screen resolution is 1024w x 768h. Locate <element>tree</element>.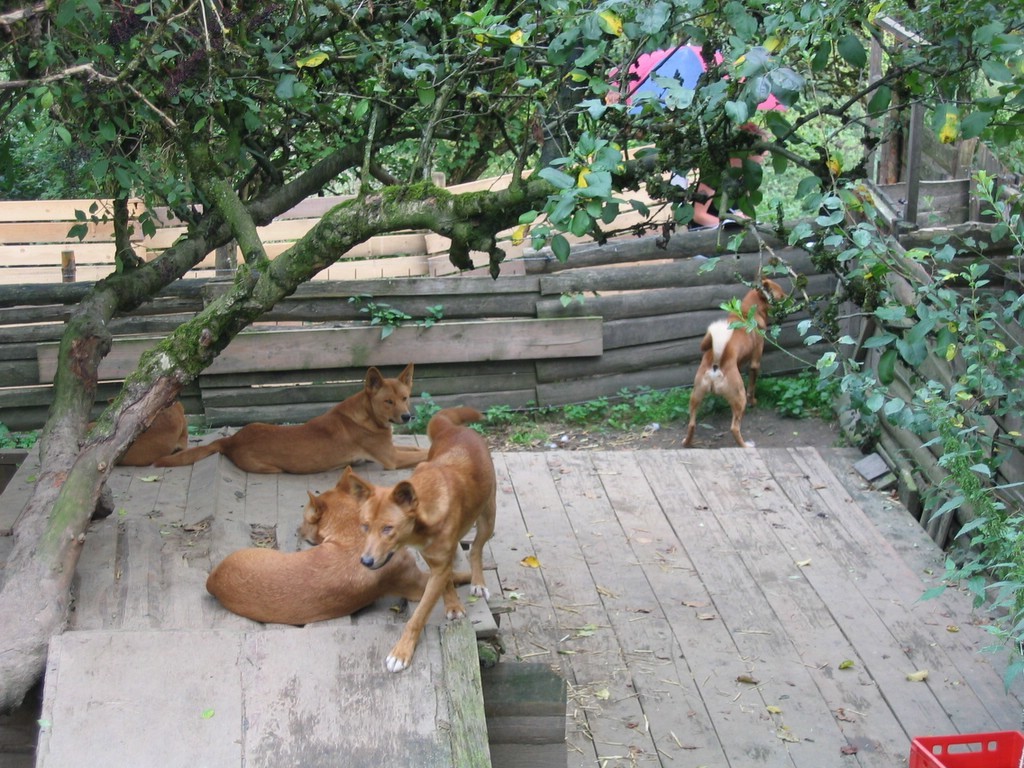
(0, 3, 1017, 532).
